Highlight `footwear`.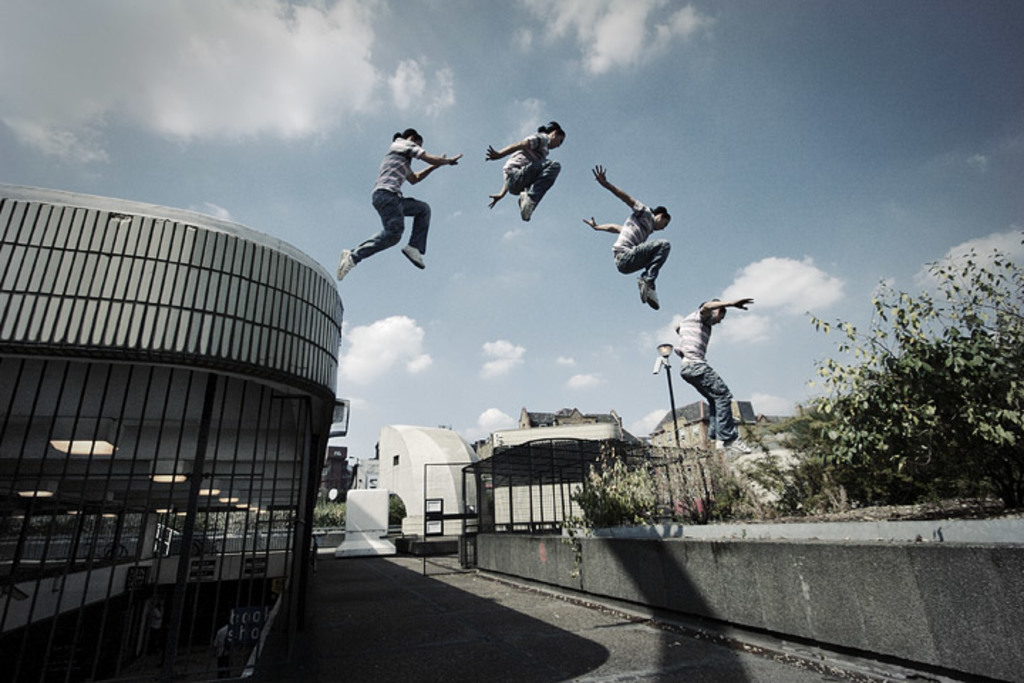
Highlighted region: l=647, t=280, r=660, b=310.
